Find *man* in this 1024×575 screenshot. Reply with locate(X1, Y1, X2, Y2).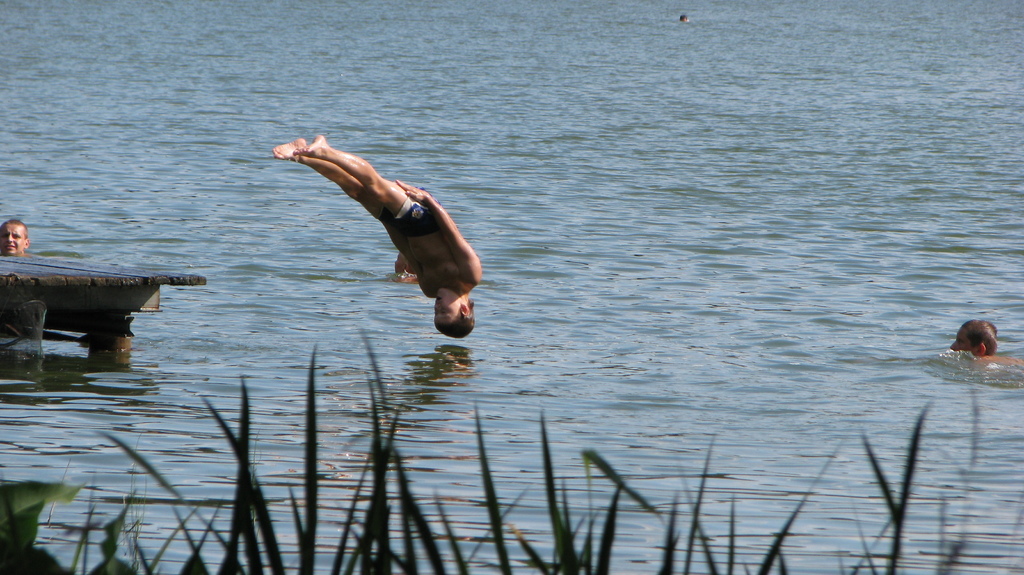
locate(303, 126, 482, 341).
